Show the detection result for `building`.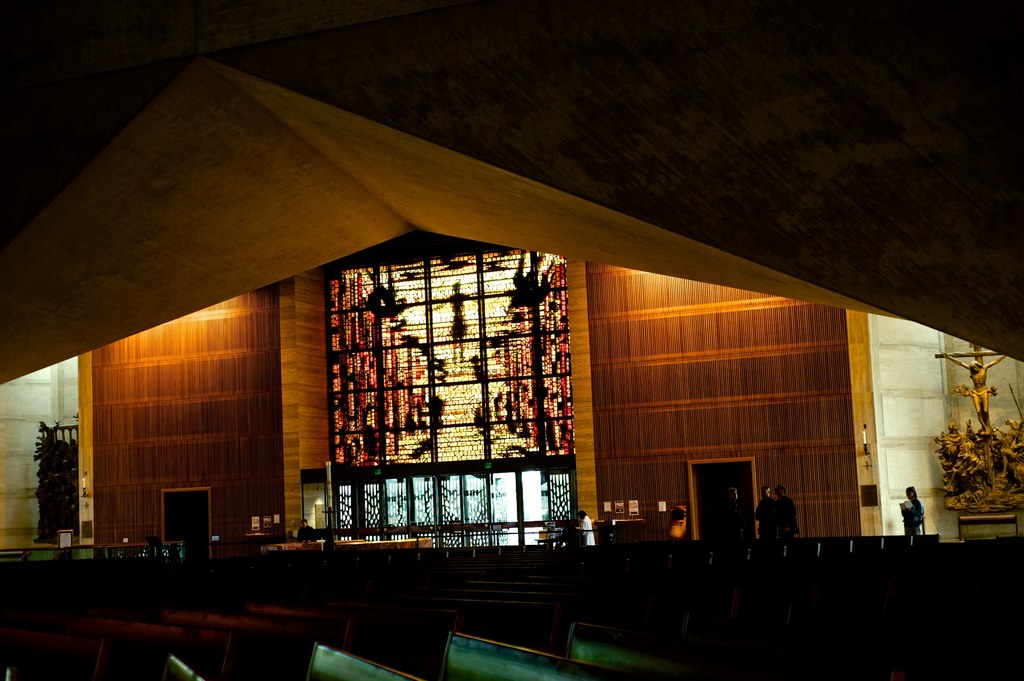
<bbox>0, 0, 1023, 680</bbox>.
